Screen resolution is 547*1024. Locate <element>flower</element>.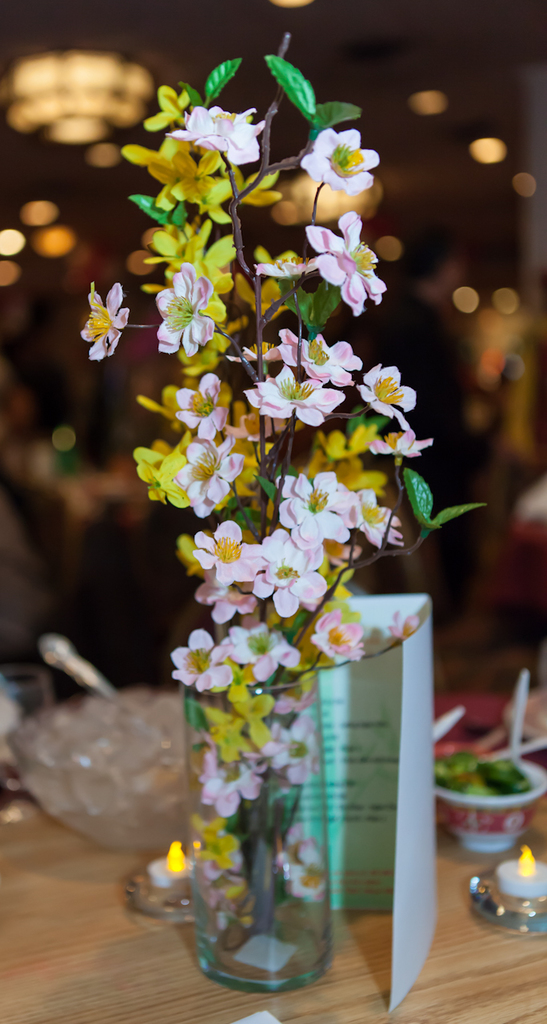
detection(118, 135, 189, 175).
